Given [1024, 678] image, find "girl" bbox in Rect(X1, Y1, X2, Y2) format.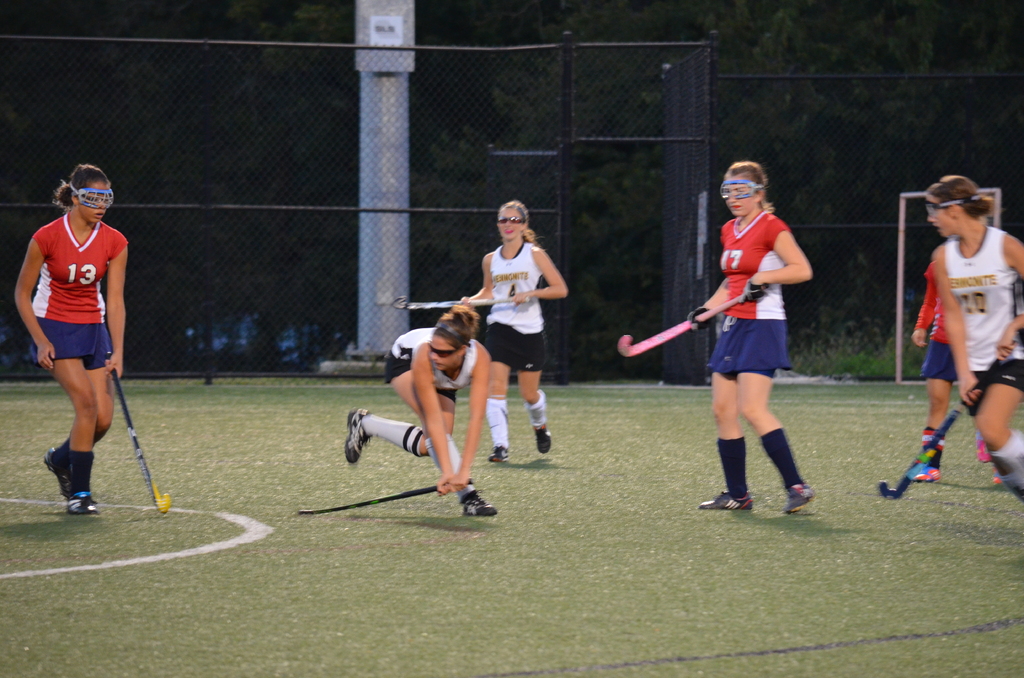
Rect(13, 166, 129, 517).
